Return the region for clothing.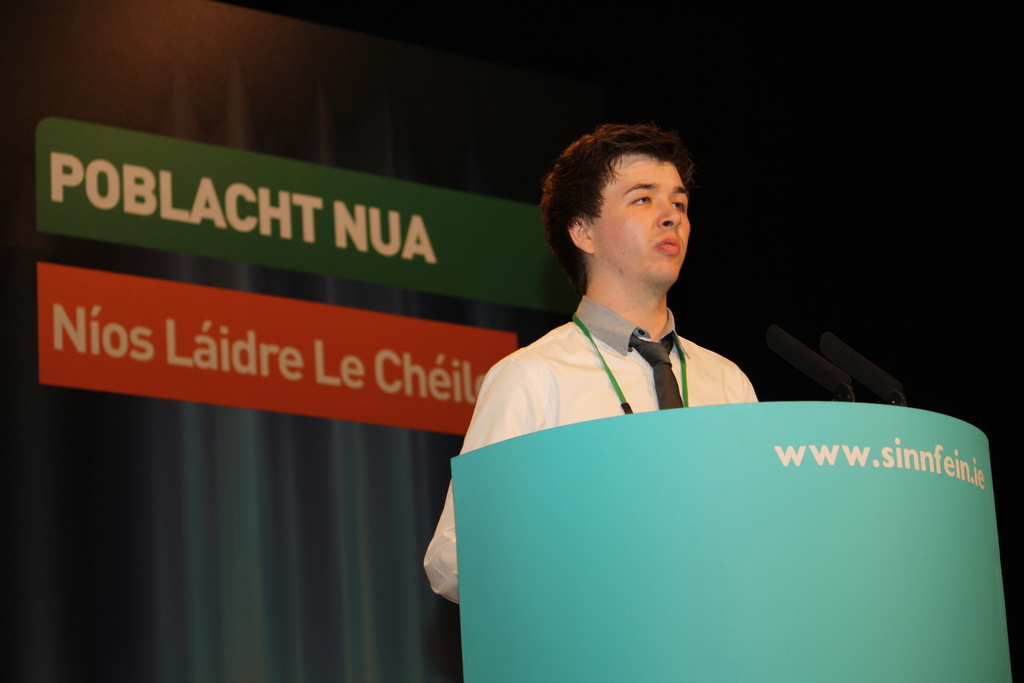
left=422, top=292, right=758, bottom=605.
